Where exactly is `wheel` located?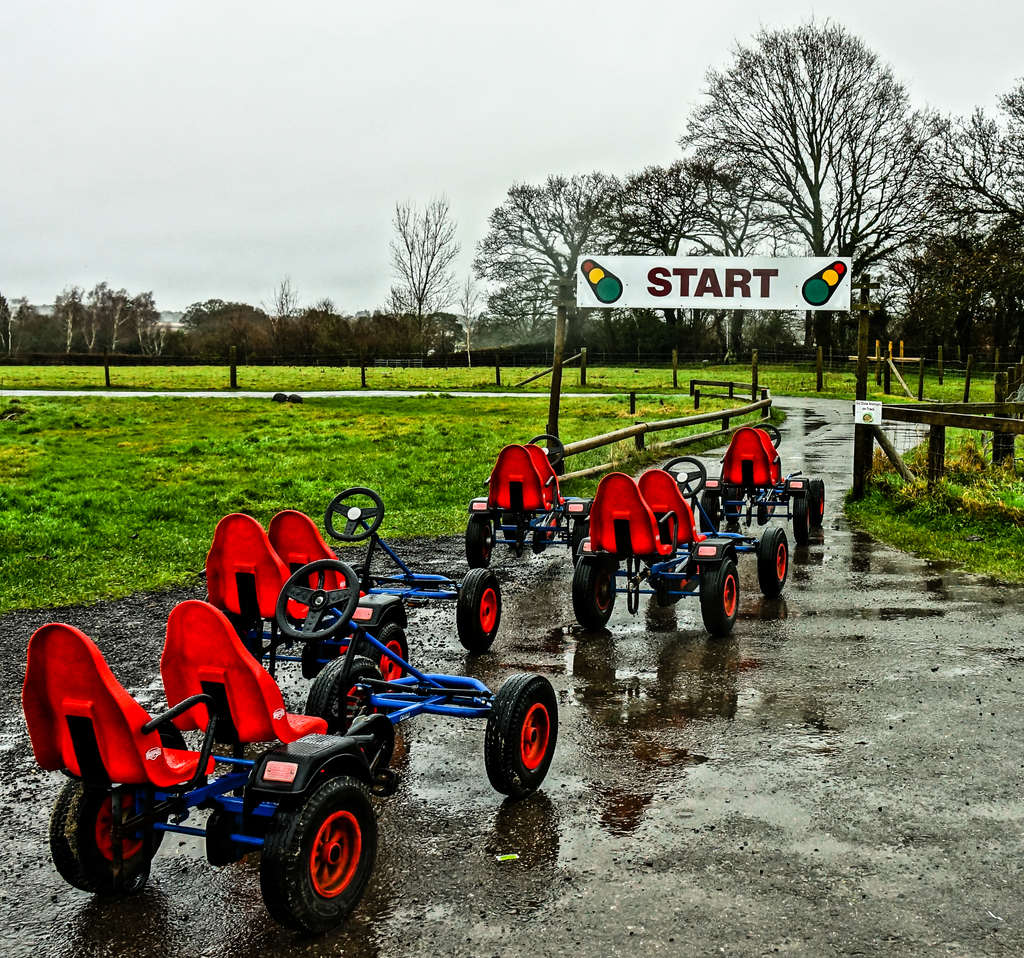
Its bounding box is left=454, top=564, right=504, bottom=651.
